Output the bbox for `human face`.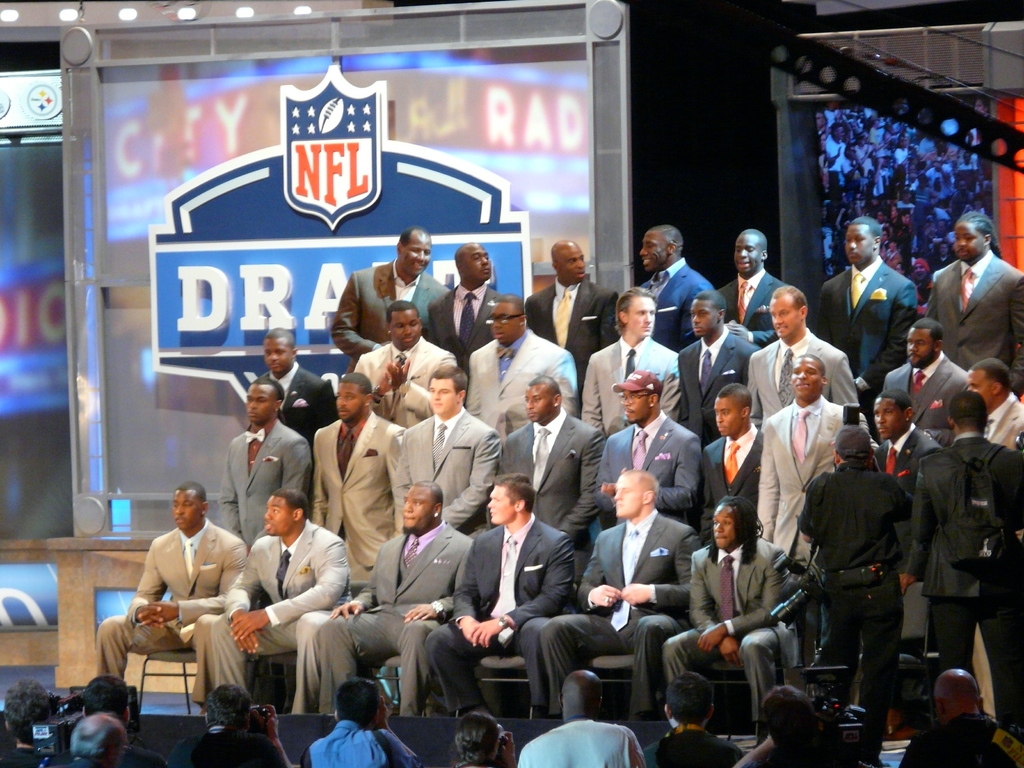
<region>407, 491, 440, 534</region>.
